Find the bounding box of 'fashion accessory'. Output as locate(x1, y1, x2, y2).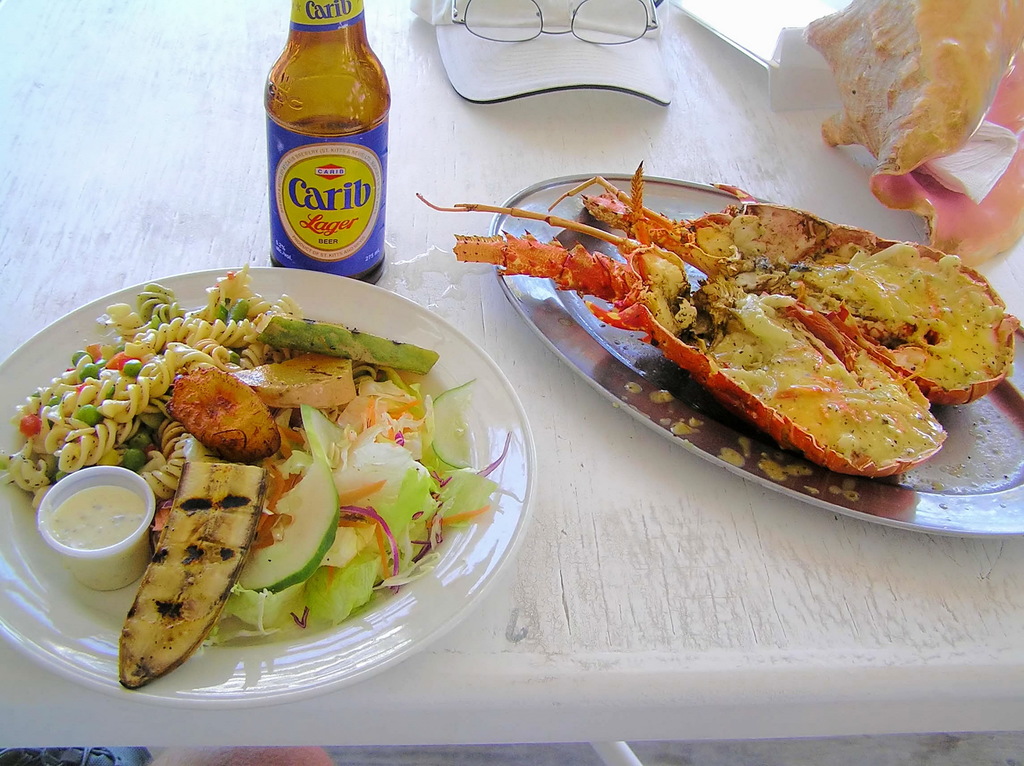
locate(412, 0, 676, 110).
